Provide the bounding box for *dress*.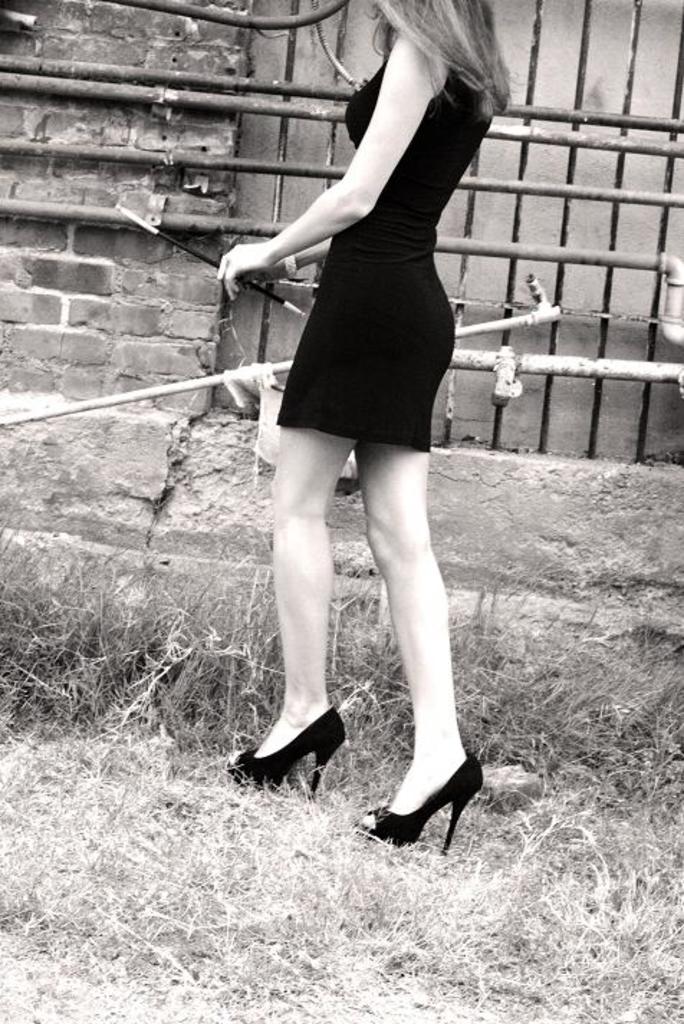
(left=276, top=63, right=496, bottom=448).
